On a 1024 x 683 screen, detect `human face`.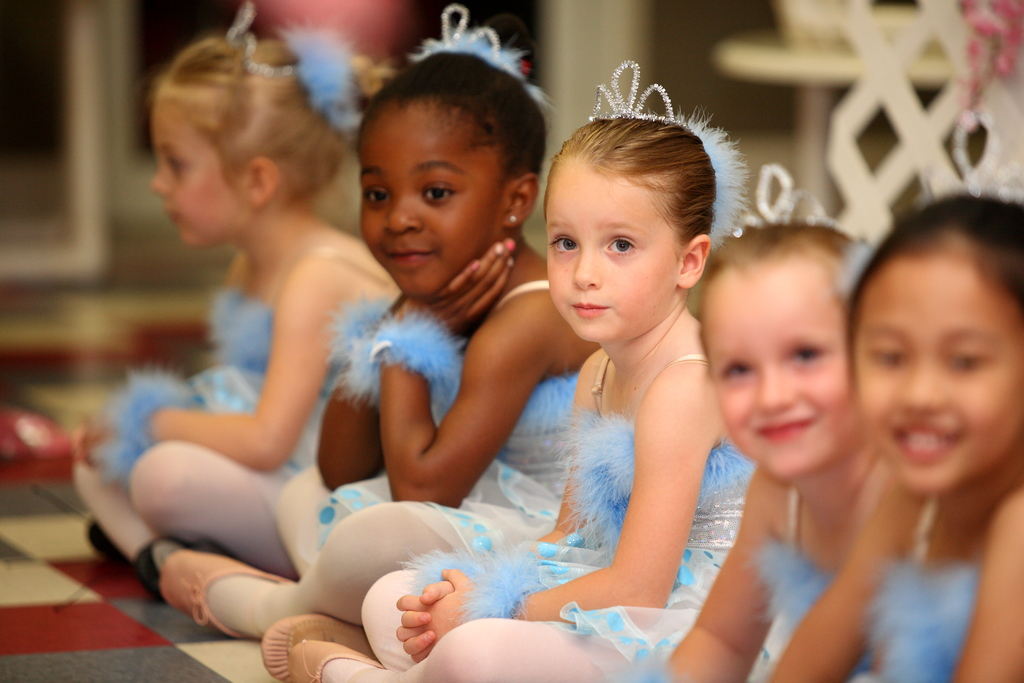
left=698, top=265, right=855, bottom=479.
